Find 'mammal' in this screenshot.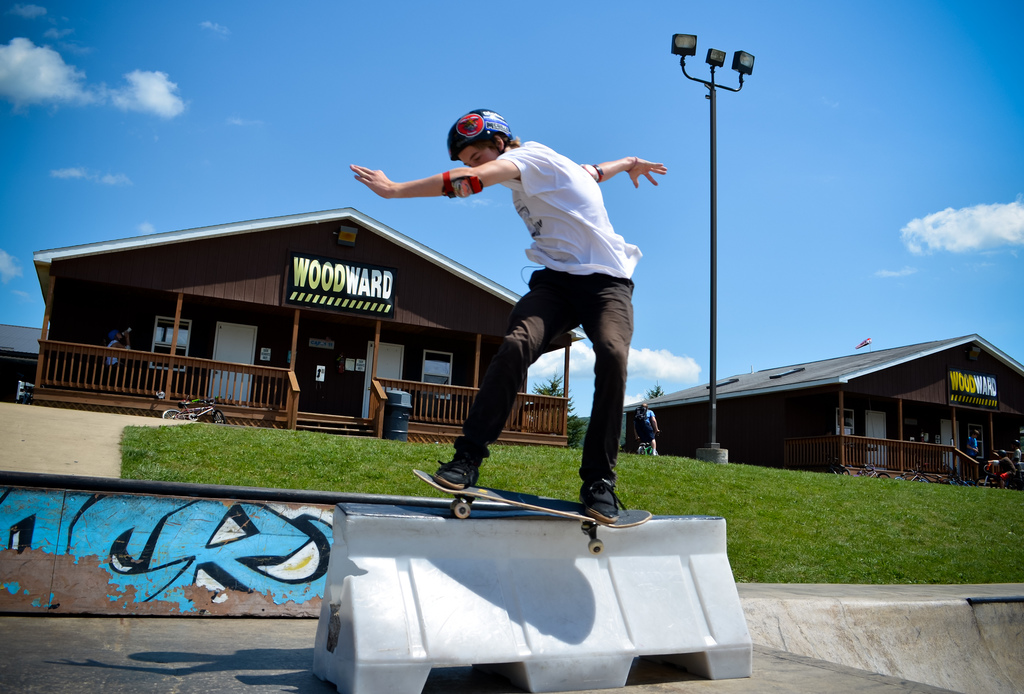
The bounding box for 'mammal' is detection(993, 453, 998, 464).
